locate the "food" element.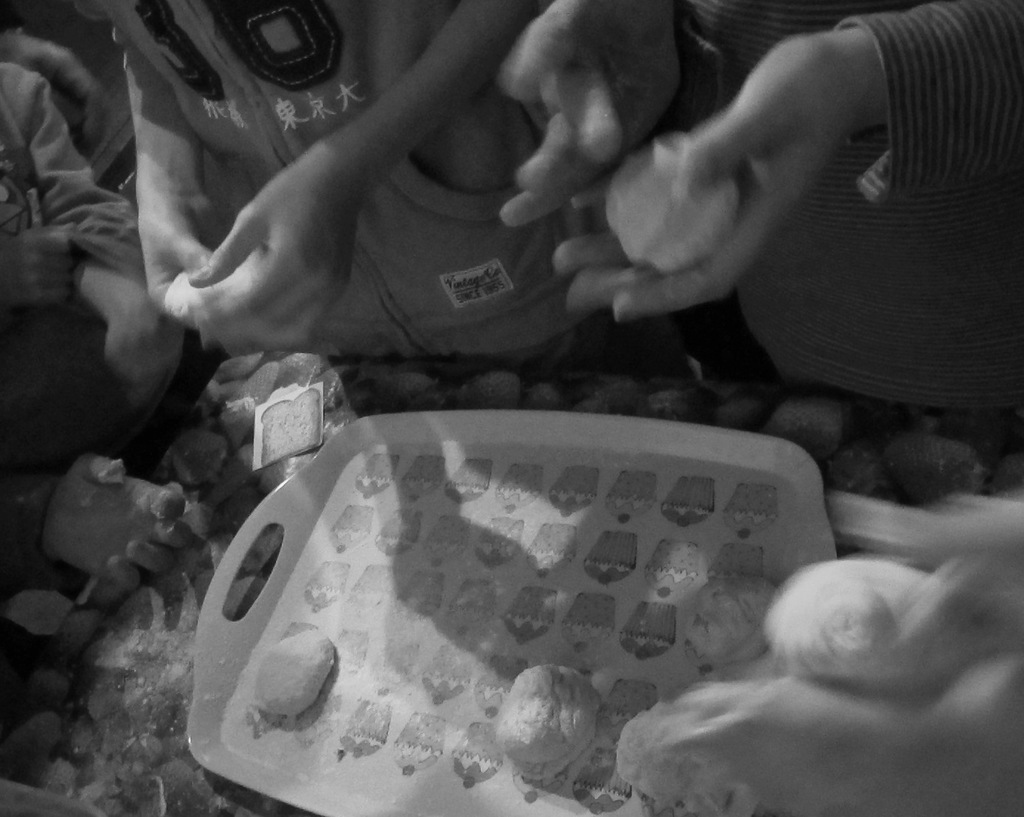
Element bbox: x1=449, y1=751, x2=494, y2=788.
